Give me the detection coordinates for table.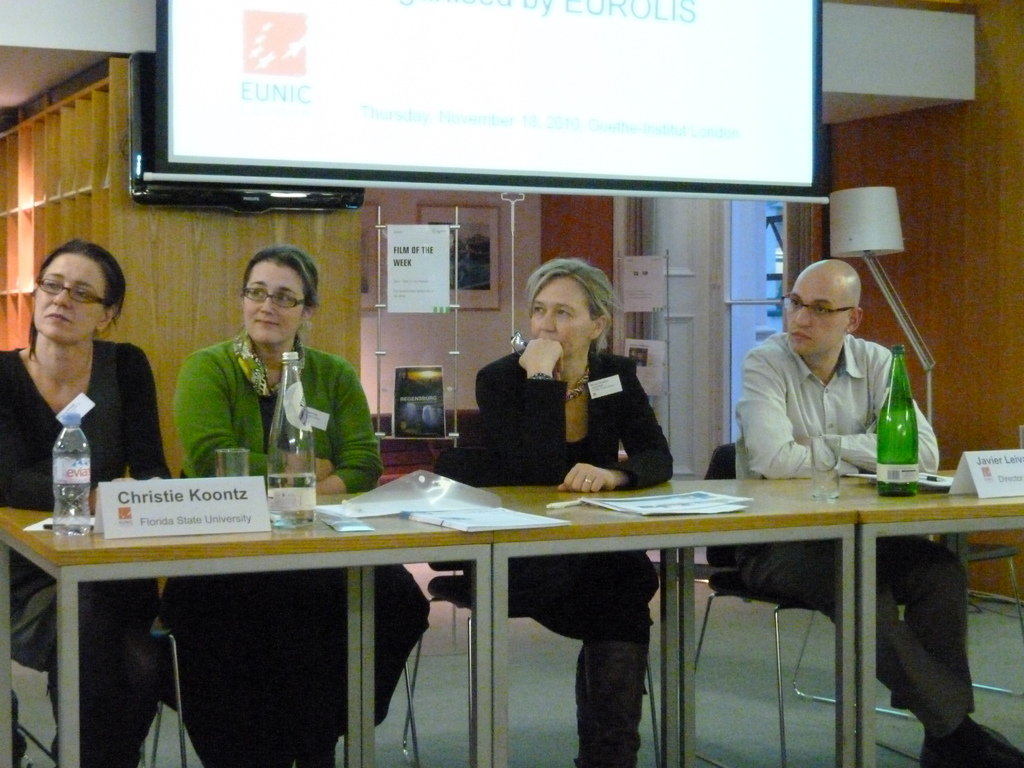
detection(0, 464, 1023, 767).
